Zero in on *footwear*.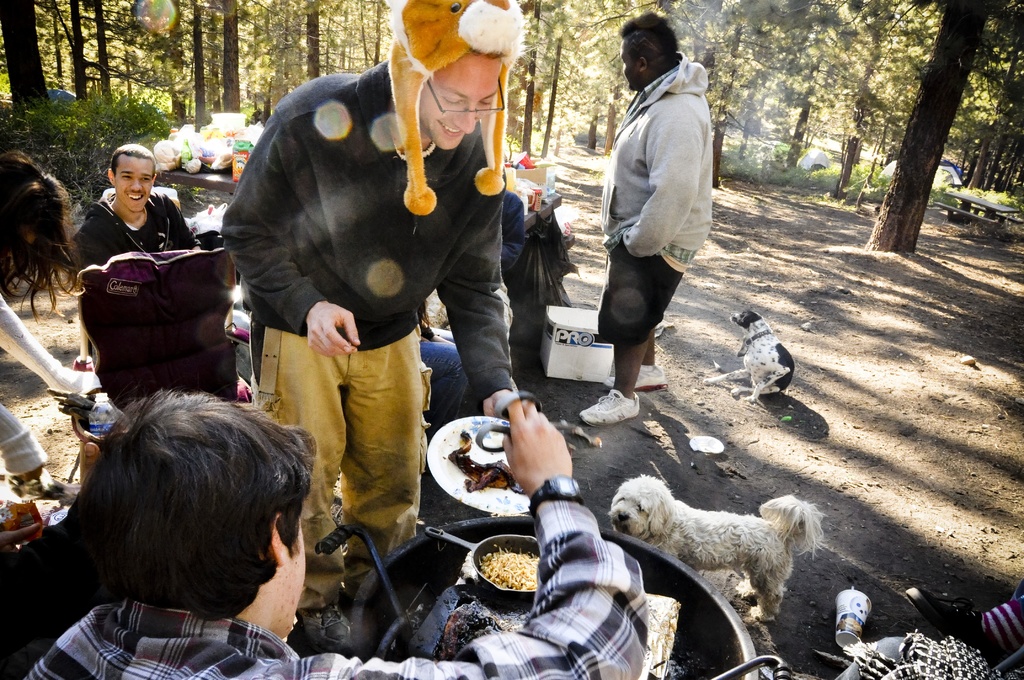
Zeroed in: (293,594,353,656).
